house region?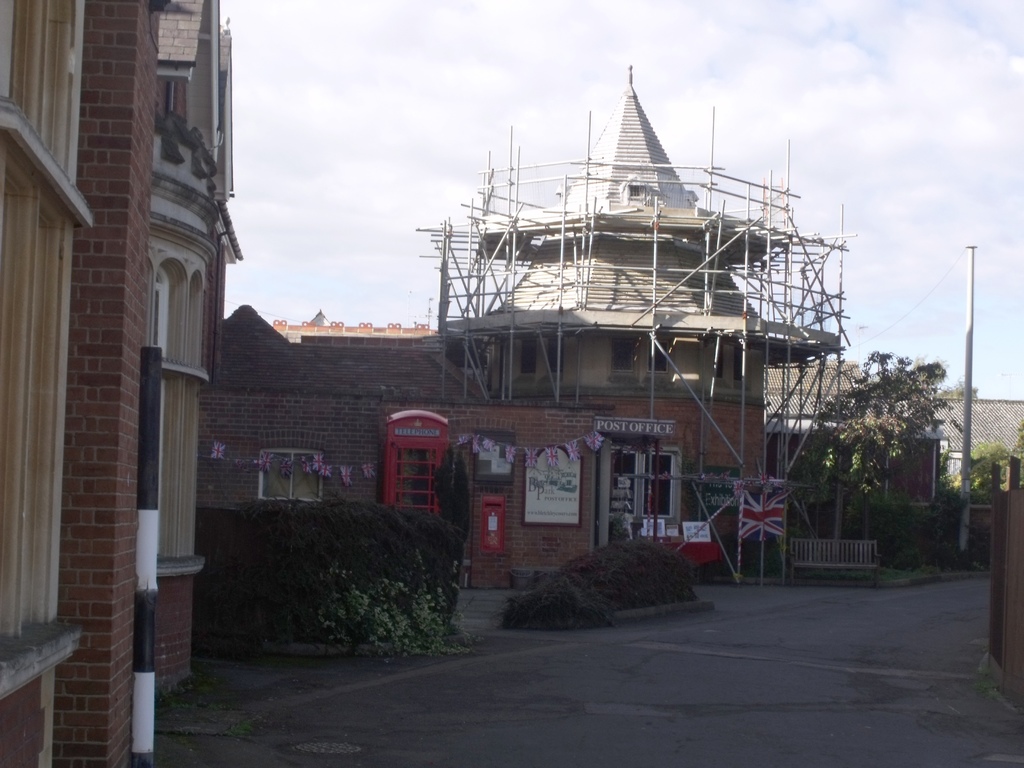
l=3, t=2, r=239, b=765
